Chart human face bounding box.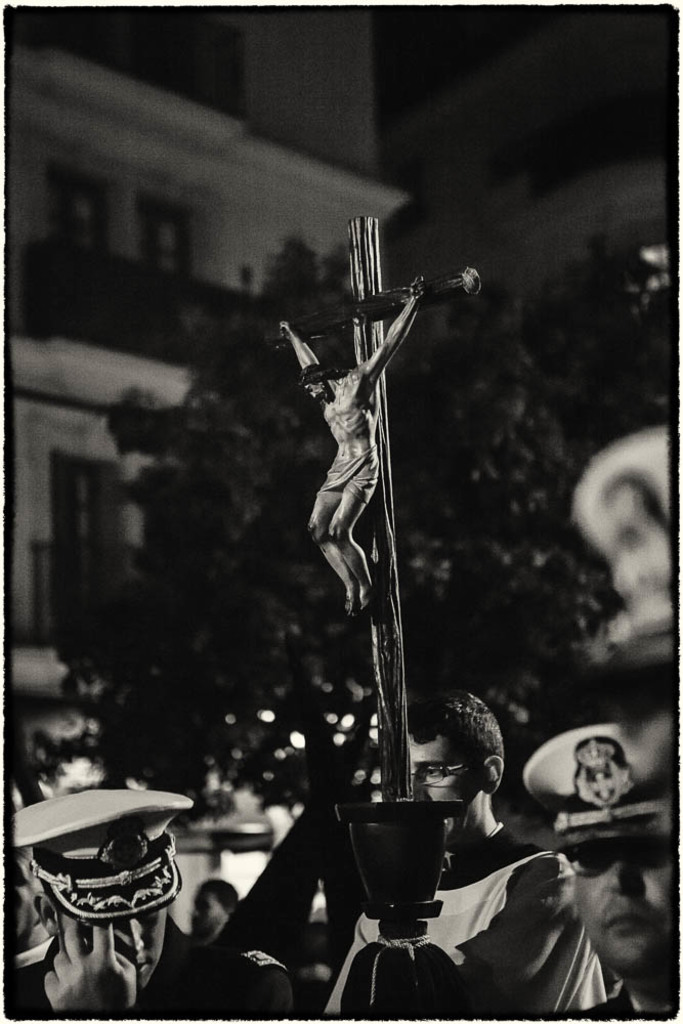
Charted: bbox(305, 387, 334, 399).
